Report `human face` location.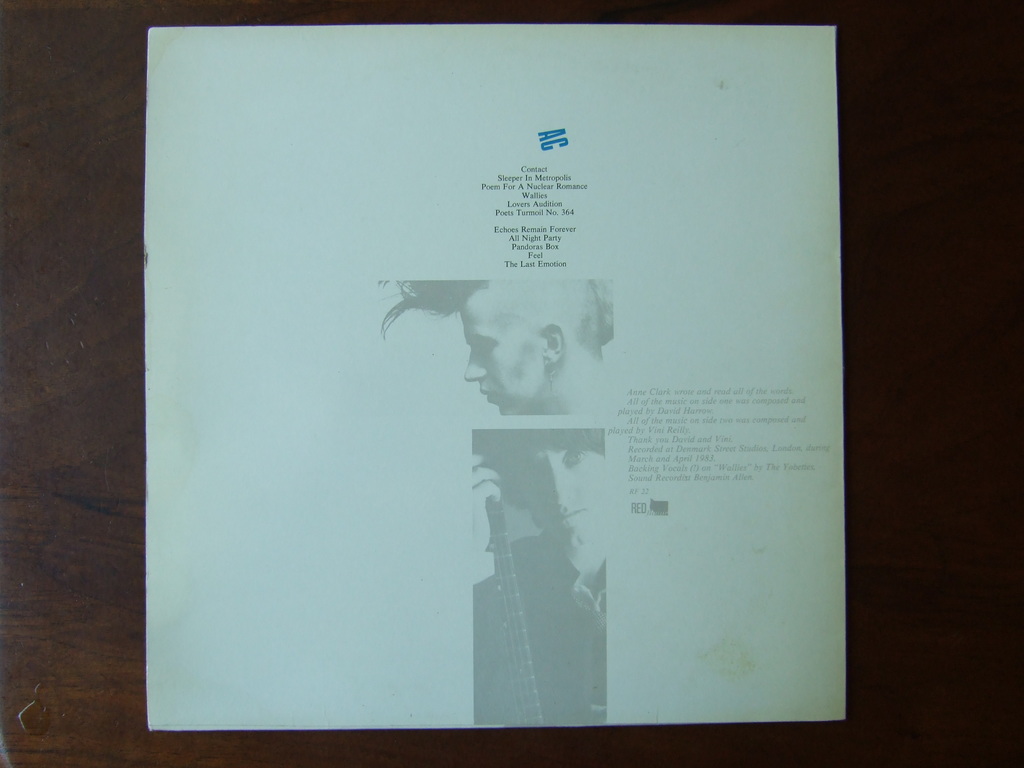
Report: (left=531, top=445, right=616, bottom=555).
